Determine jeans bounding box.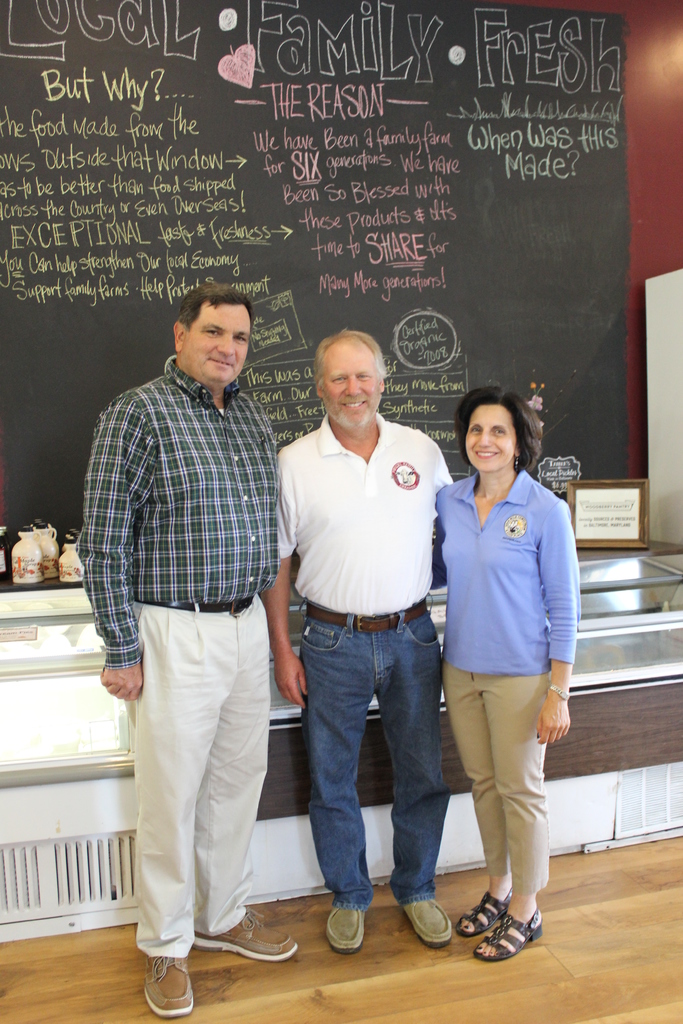
Determined: (left=132, top=595, right=258, bottom=958).
